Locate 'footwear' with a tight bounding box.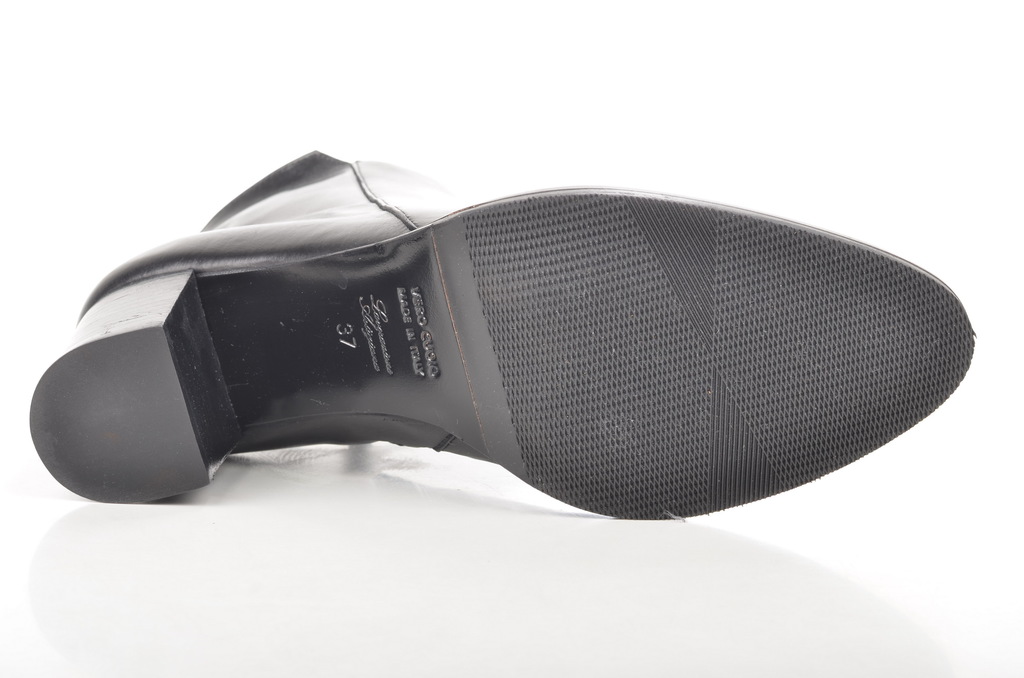
[97,163,965,523].
